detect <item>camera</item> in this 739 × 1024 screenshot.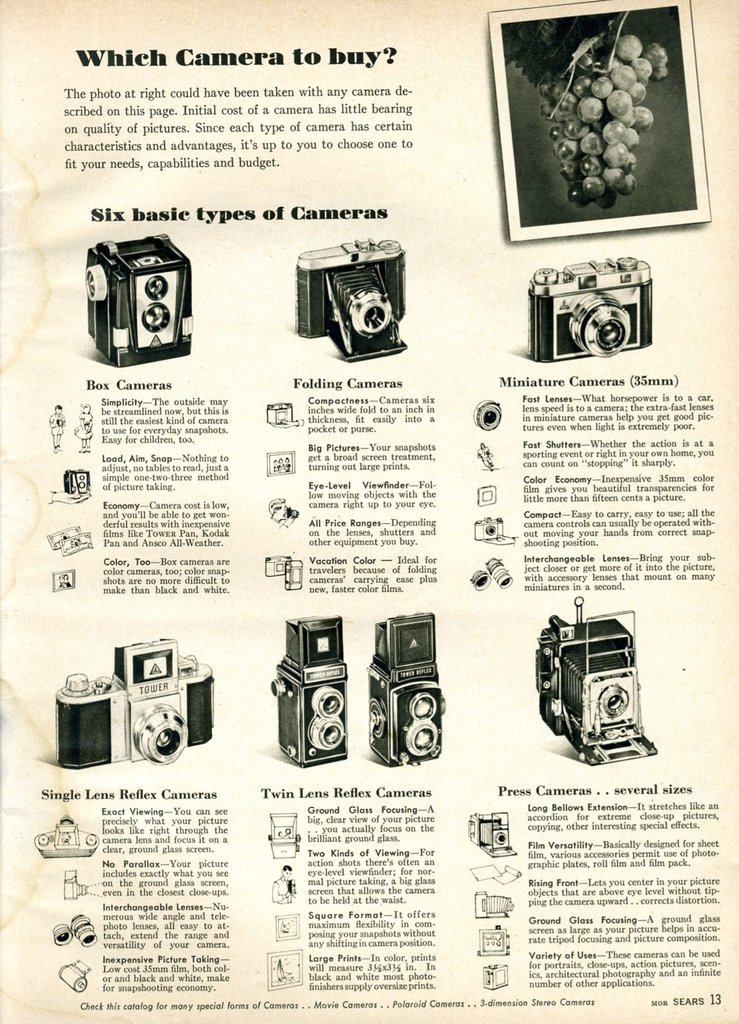
Detection: [left=85, top=229, right=189, bottom=375].
